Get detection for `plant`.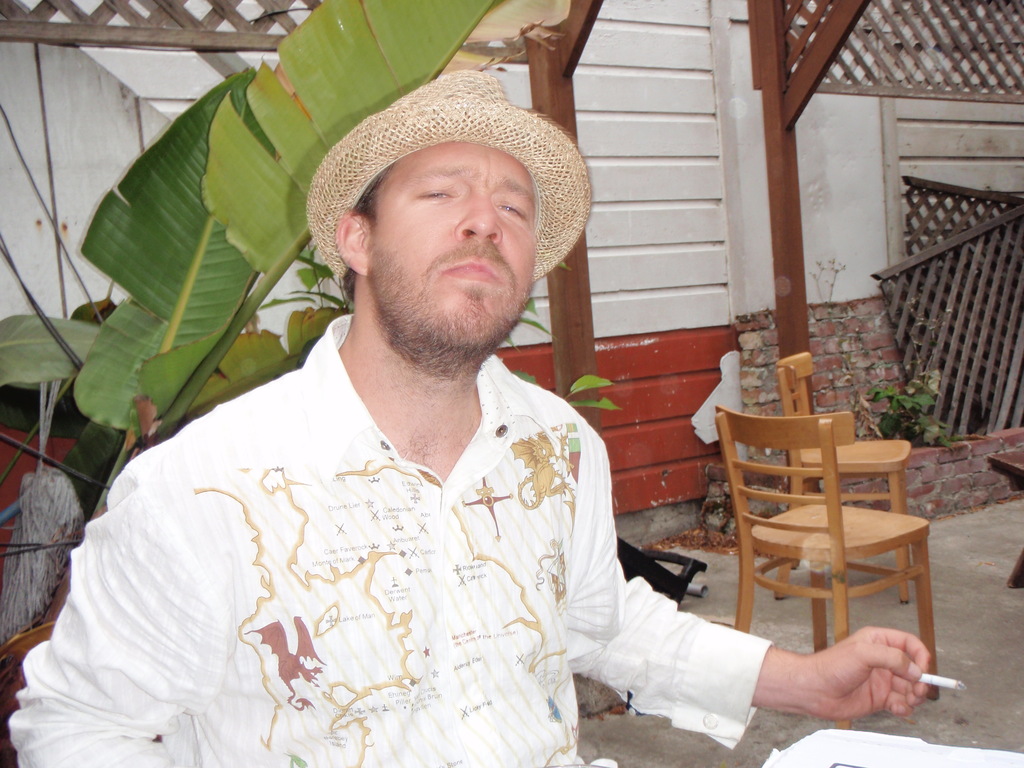
Detection: Rect(0, 0, 556, 636).
